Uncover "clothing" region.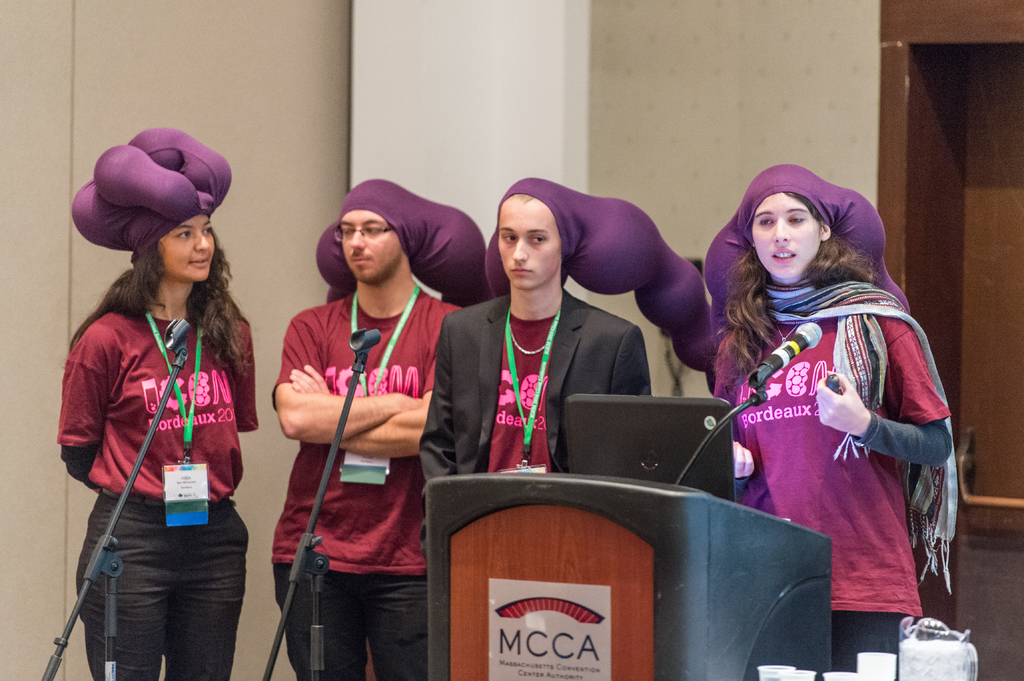
Uncovered: select_region(705, 224, 964, 641).
